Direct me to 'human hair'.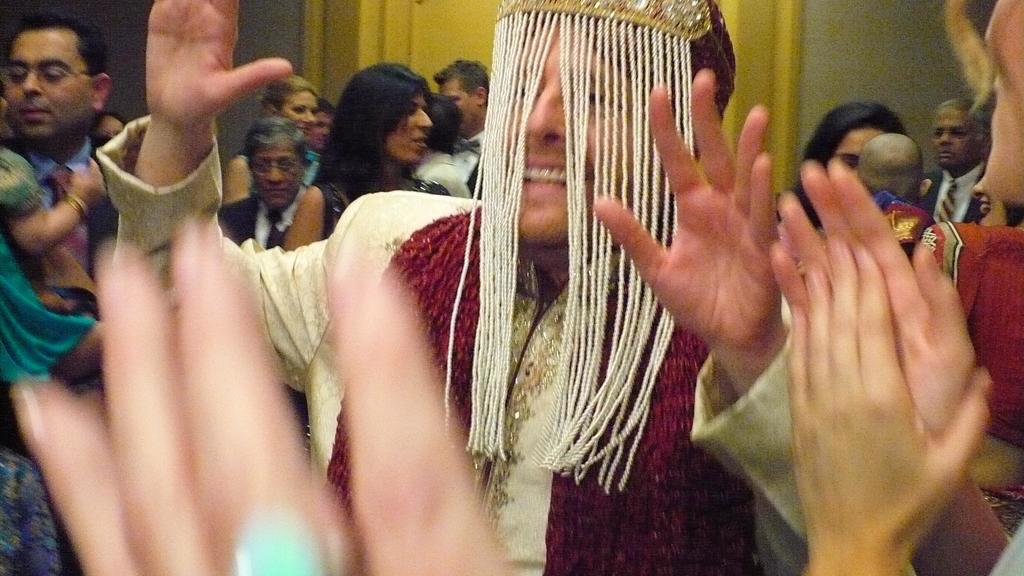
Direction: crop(4, 9, 111, 83).
